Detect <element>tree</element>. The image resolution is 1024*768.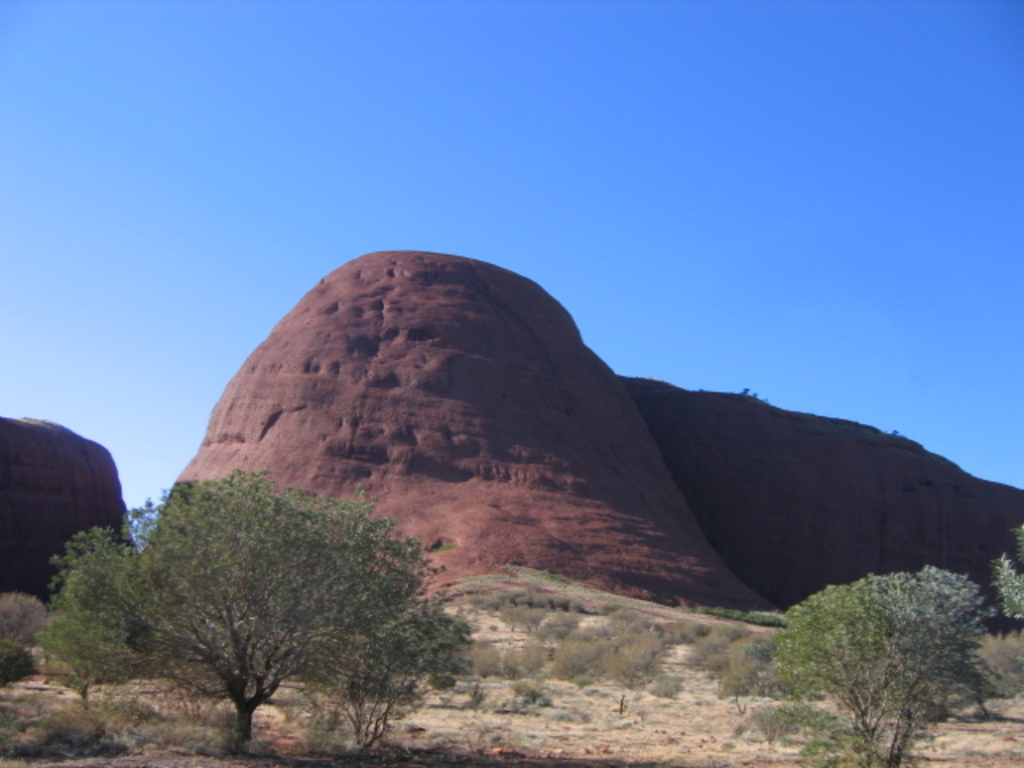
59/467/454/736.
